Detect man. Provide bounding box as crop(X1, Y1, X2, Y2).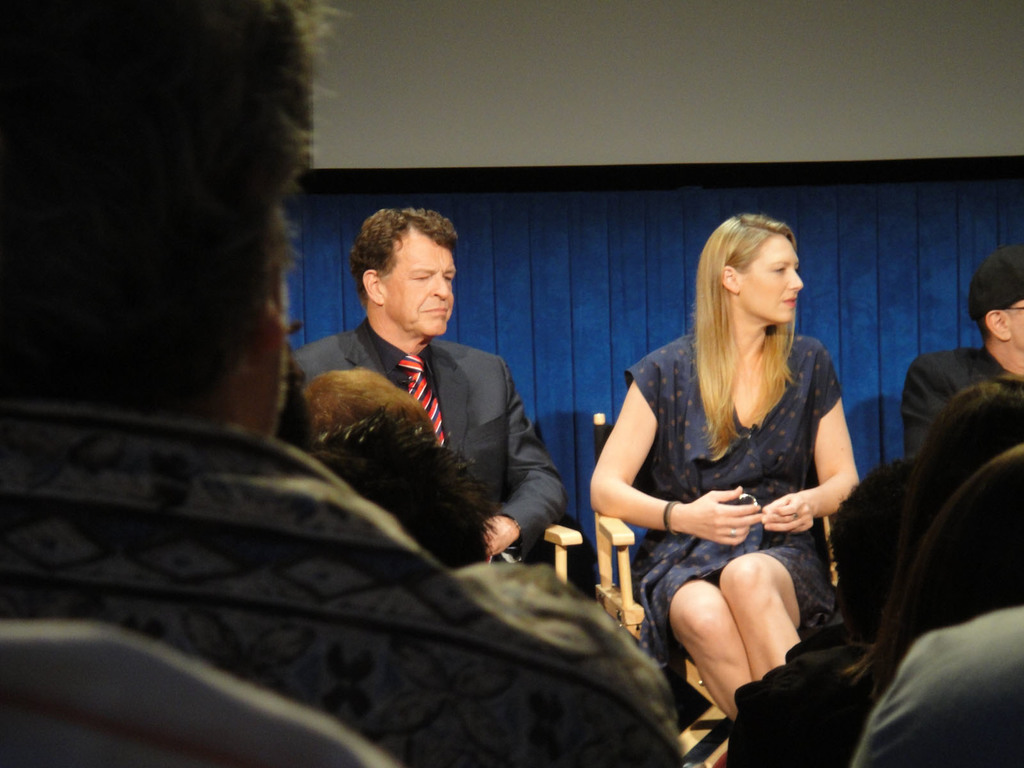
crop(0, 0, 685, 767).
